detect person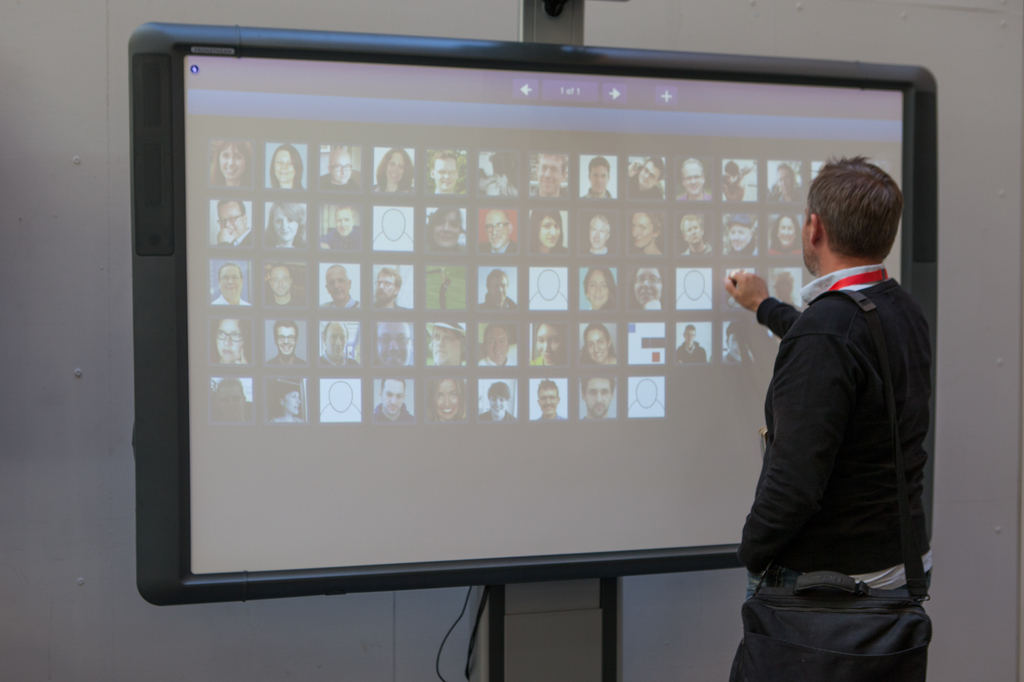
[left=417, top=377, right=466, bottom=421]
